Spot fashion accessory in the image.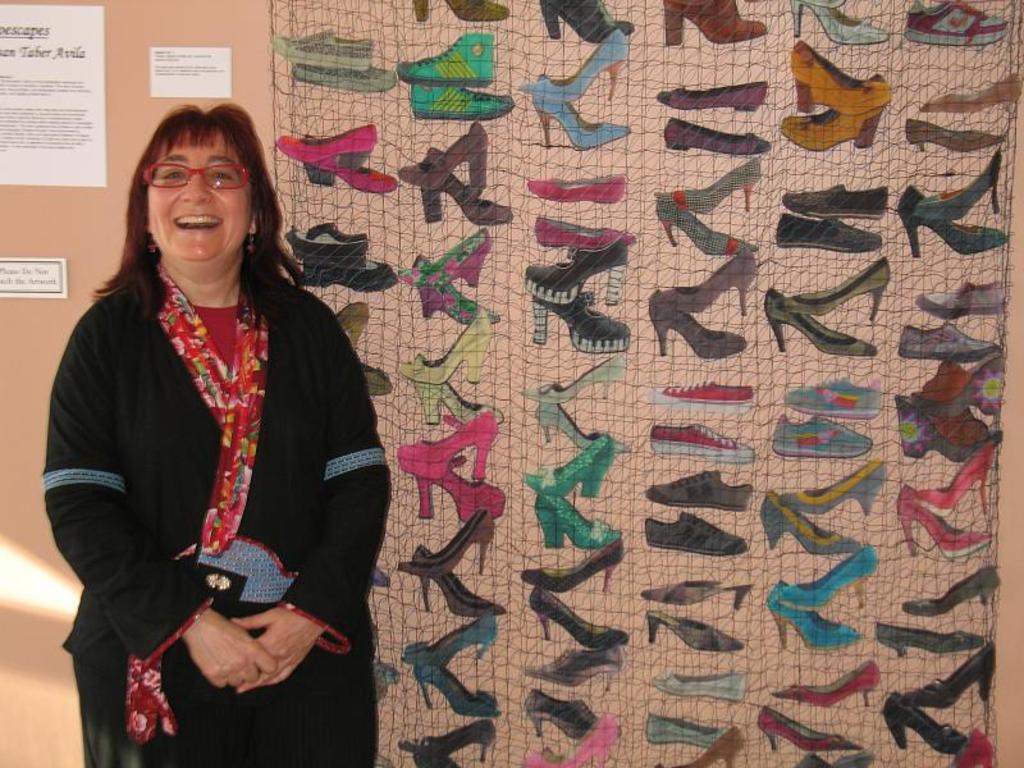
fashion accessory found at select_region(402, 305, 492, 383).
